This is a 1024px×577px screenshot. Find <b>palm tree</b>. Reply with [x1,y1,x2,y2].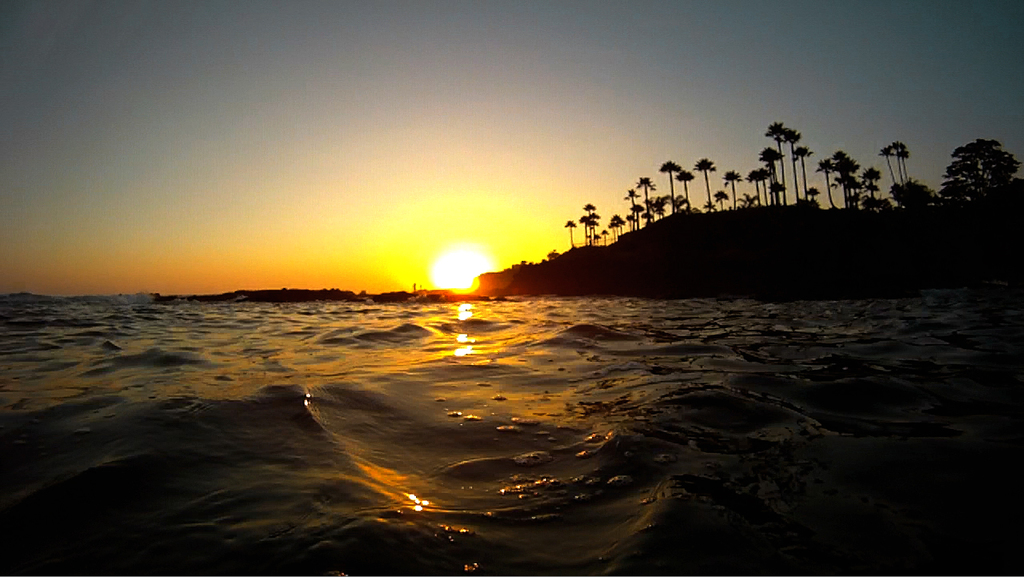
[685,160,719,221].
